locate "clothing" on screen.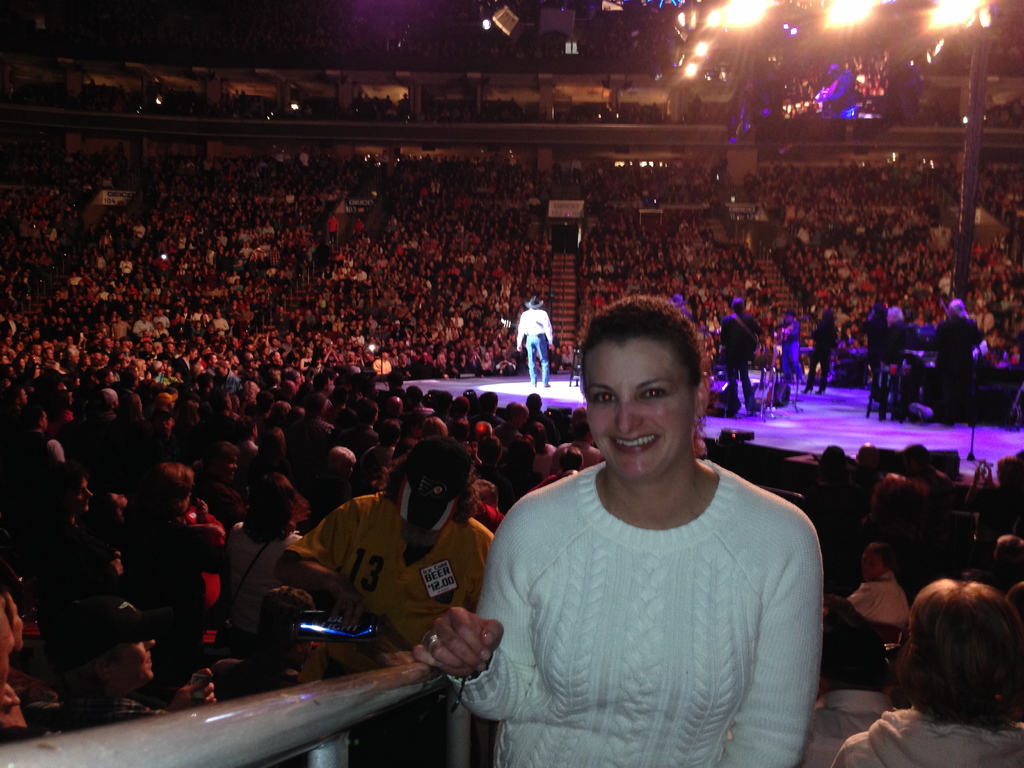
On screen at pyautogui.locateOnScreen(833, 712, 1023, 767).
